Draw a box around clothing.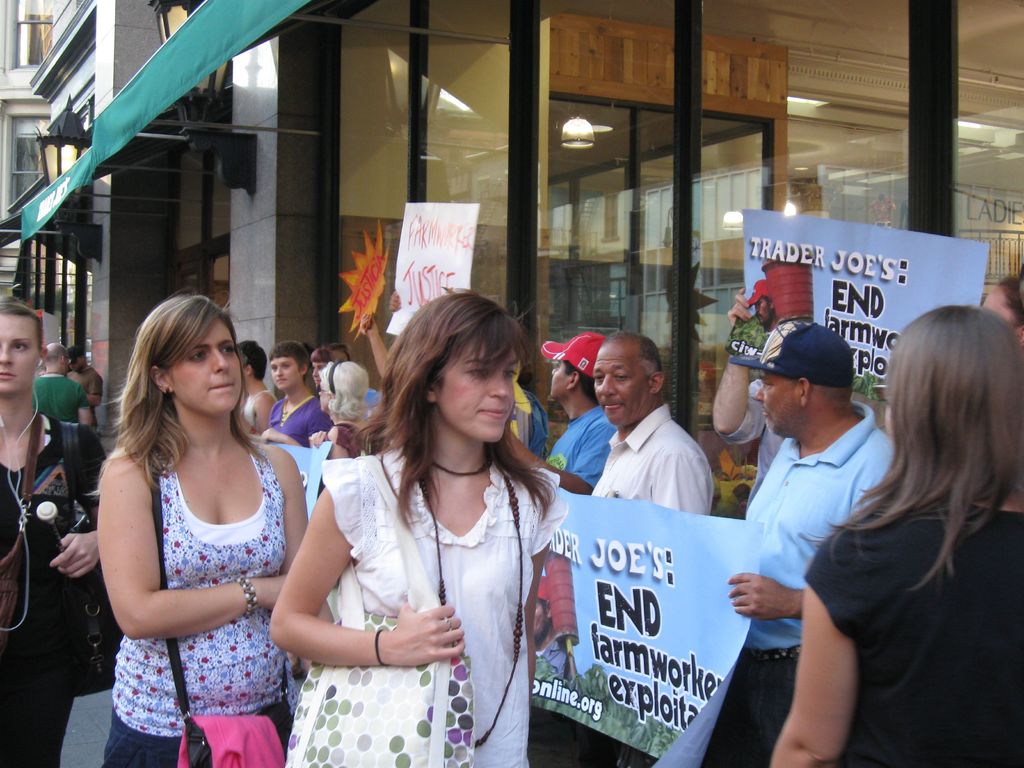
detection(92, 417, 291, 719).
